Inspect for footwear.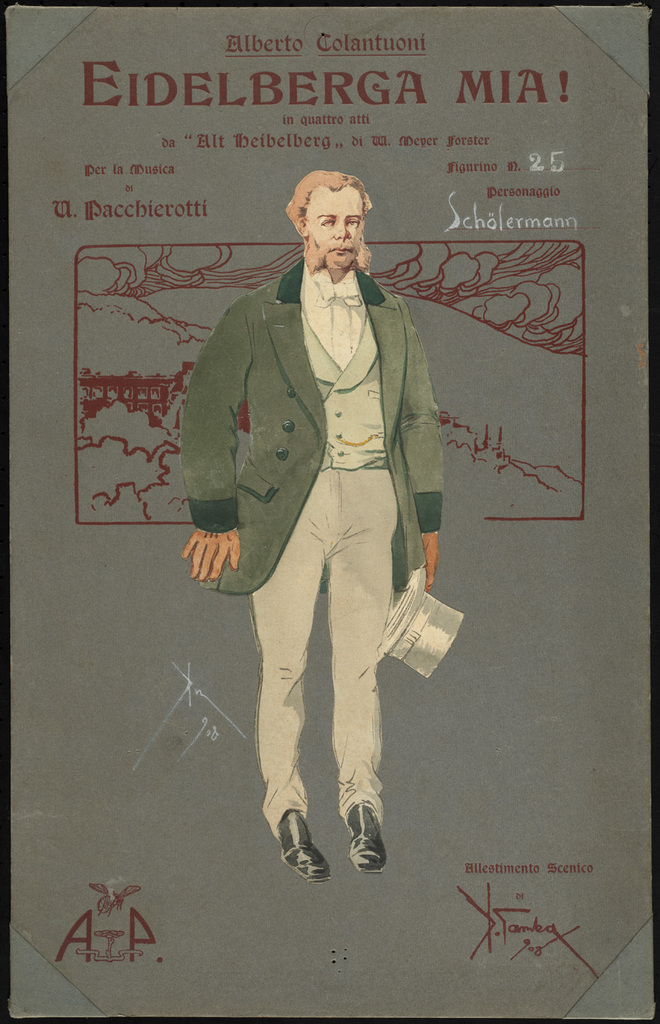
Inspection: 269/810/332/889.
